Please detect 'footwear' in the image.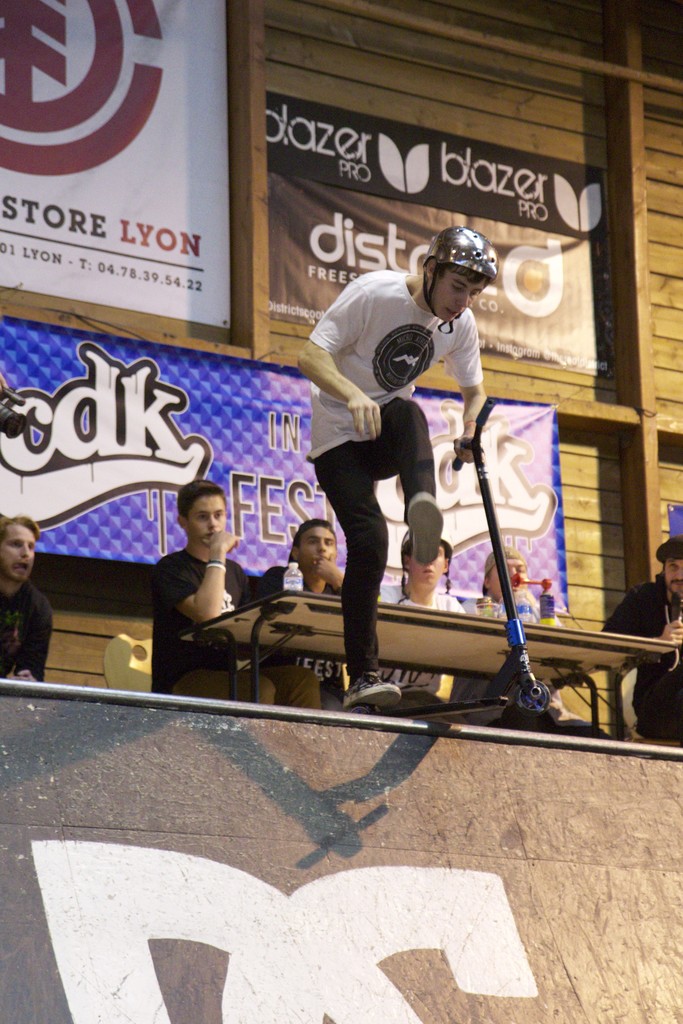
[left=404, top=491, right=443, bottom=564].
